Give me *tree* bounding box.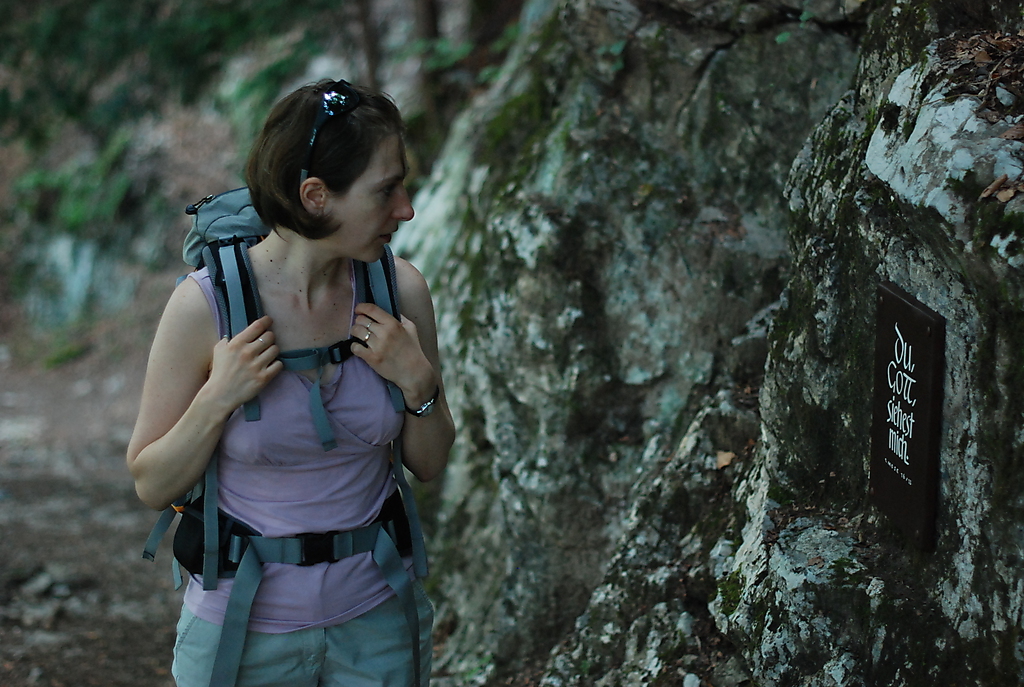
Rect(391, 0, 1023, 686).
